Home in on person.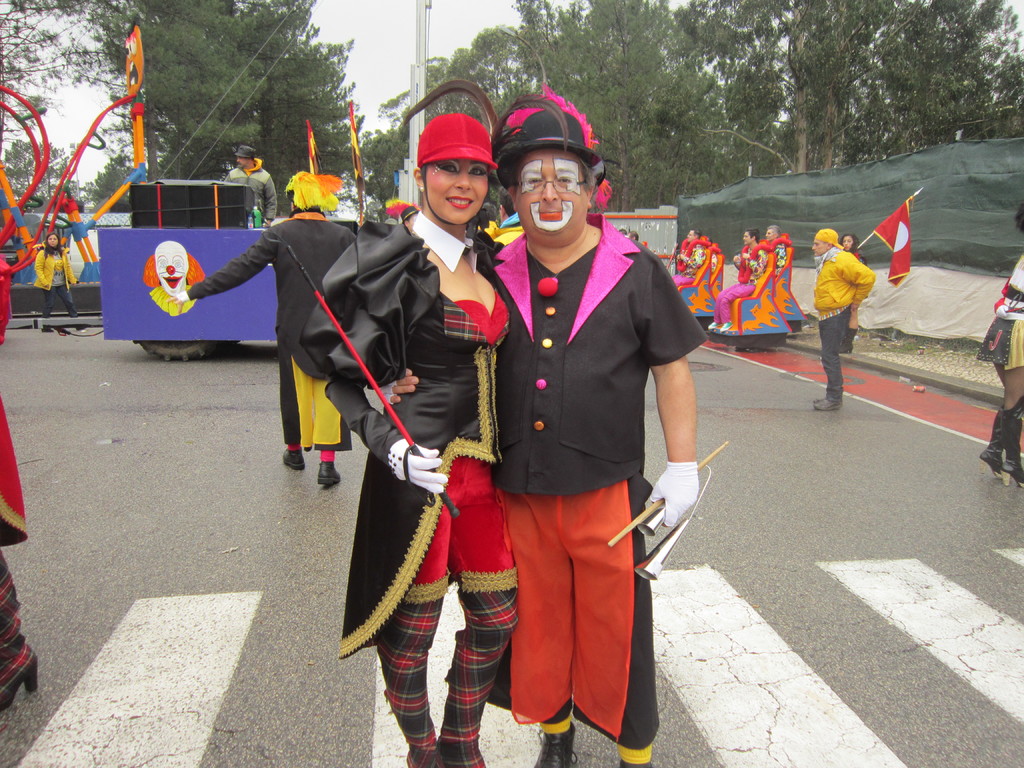
Homed in at [left=479, top=202, right=504, bottom=238].
